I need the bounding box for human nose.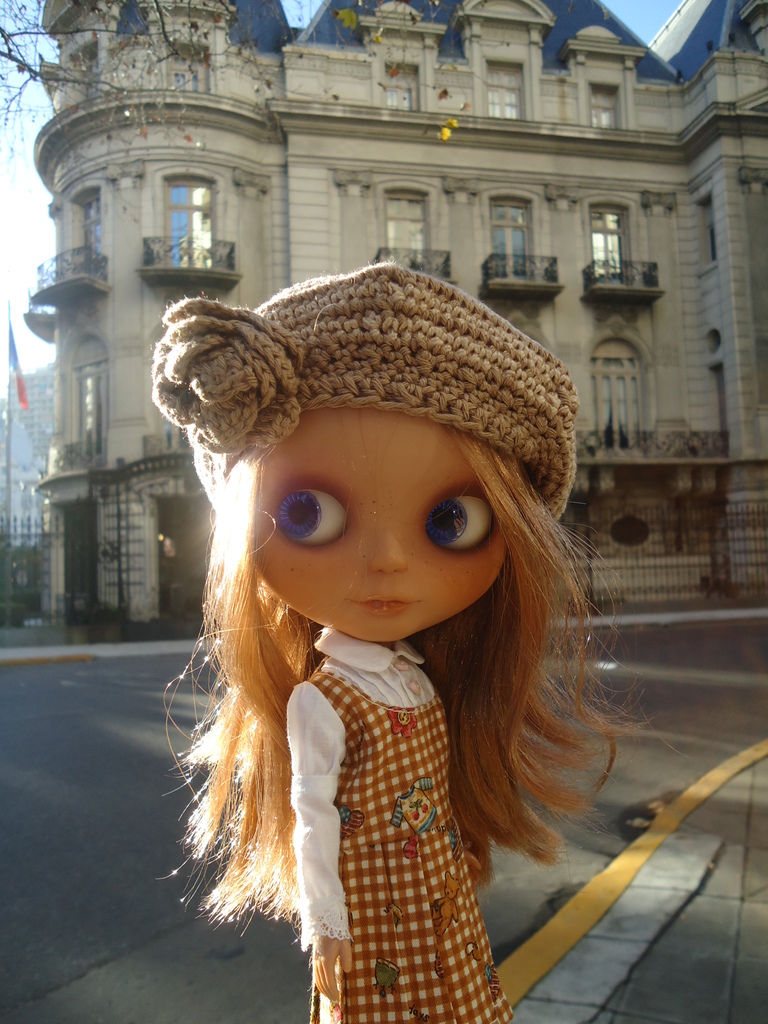
Here it is: detection(366, 522, 413, 580).
